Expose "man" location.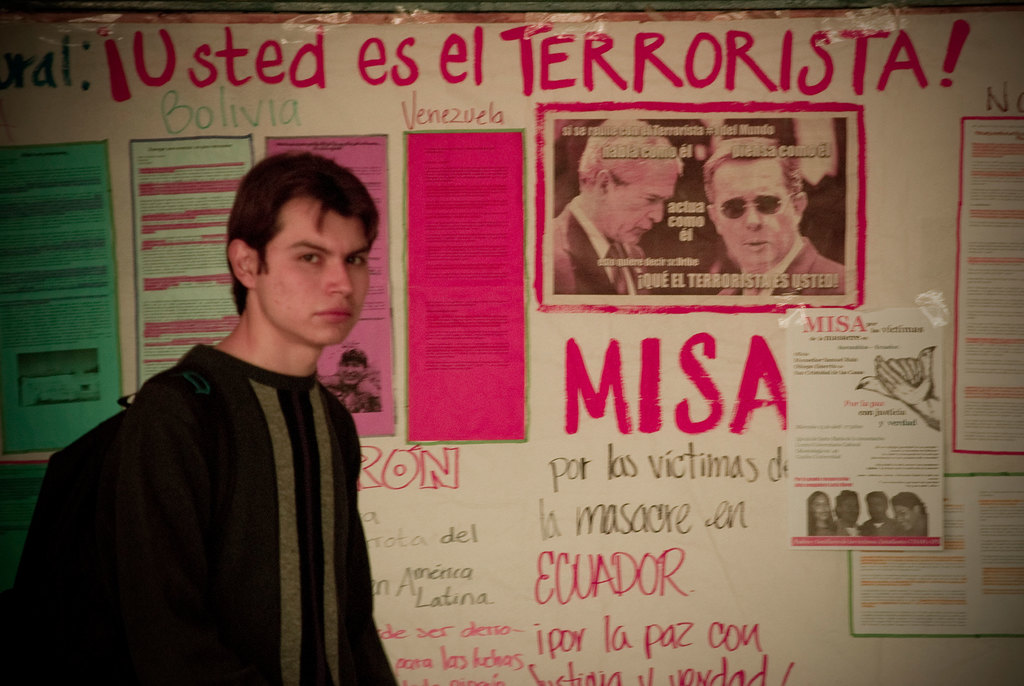
Exposed at (left=700, top=133, right=835, bottom=296).
